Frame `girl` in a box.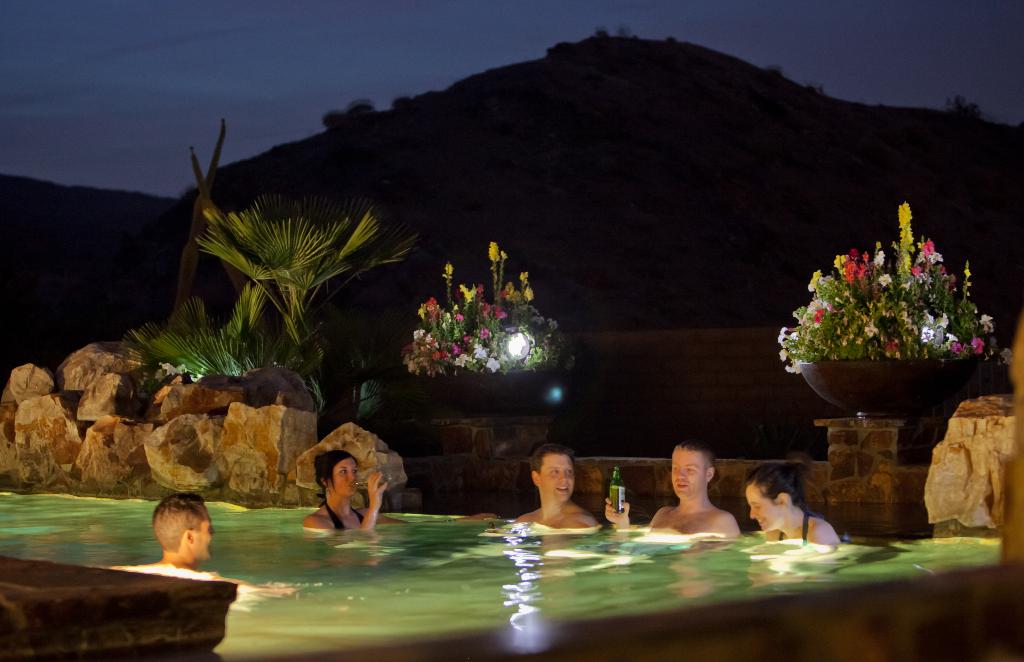
pyautogui.locateOnScreen(296, 441, 518, 568).
